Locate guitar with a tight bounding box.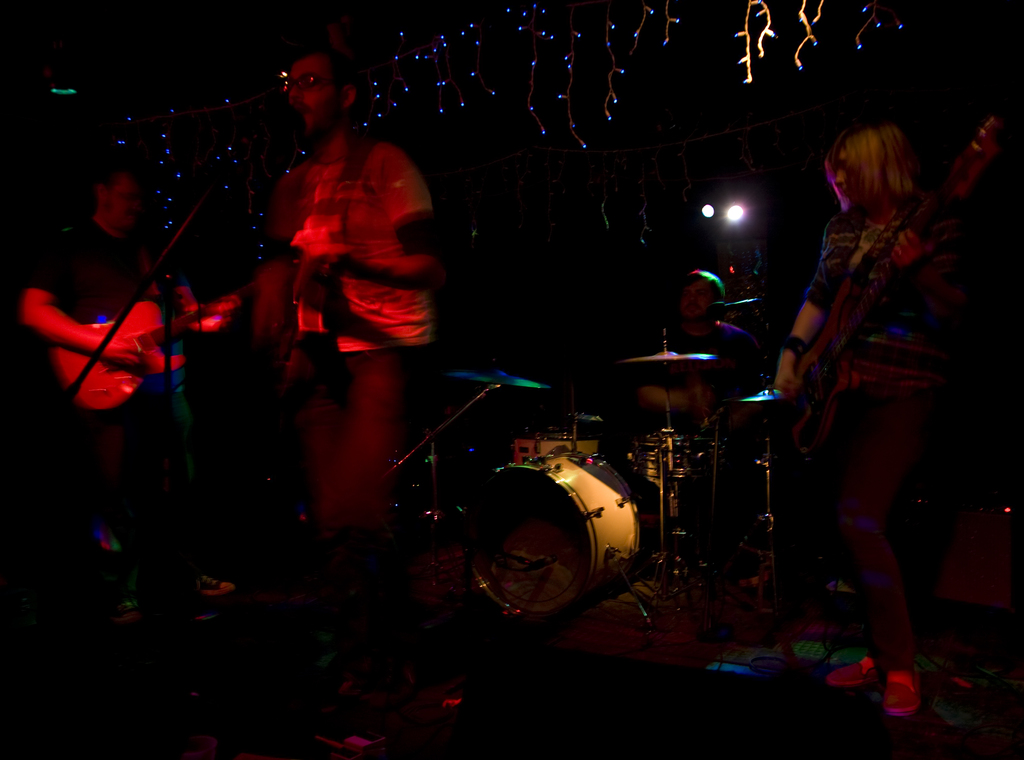
42 278 258 416.
